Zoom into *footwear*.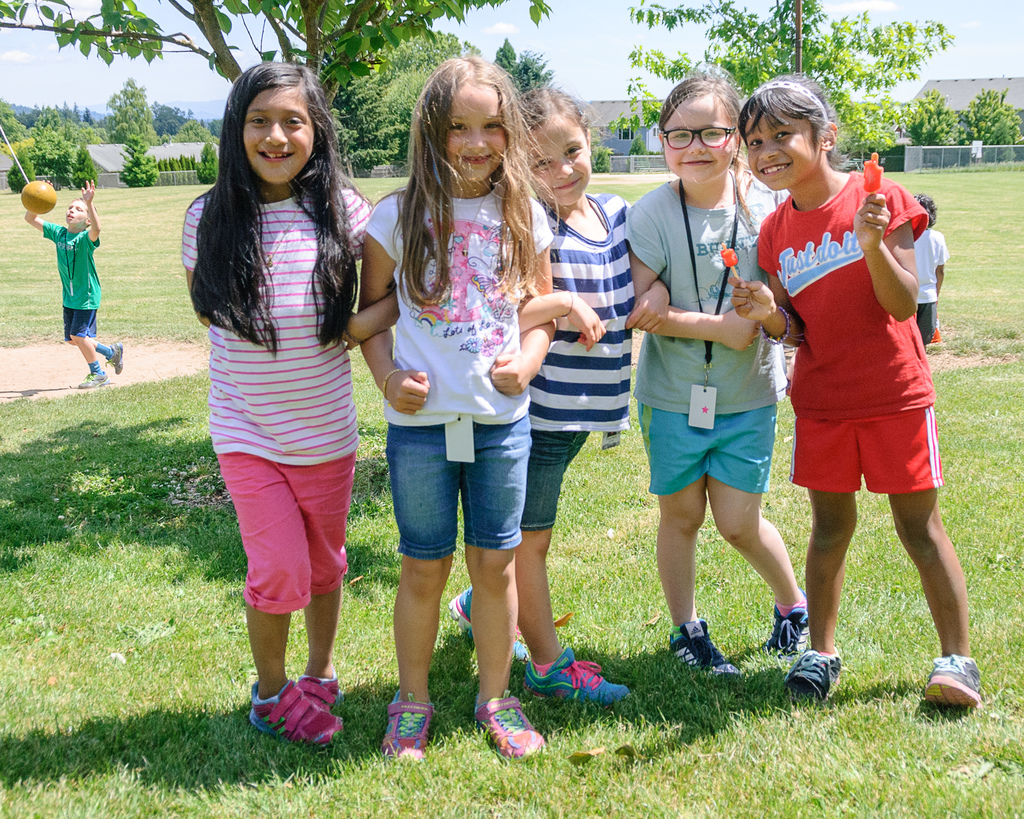
Zoom target: bbox=(239, 688, 339, 760).
